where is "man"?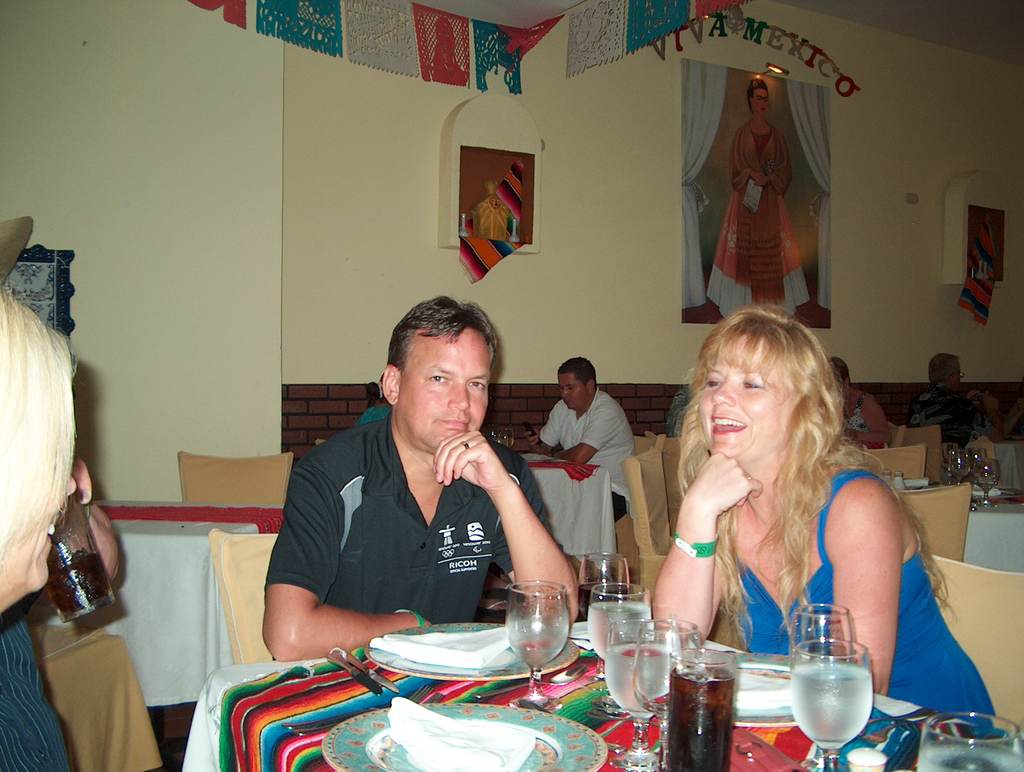
pyautogui.locateOnScreen(246, 311, 573, 668).
